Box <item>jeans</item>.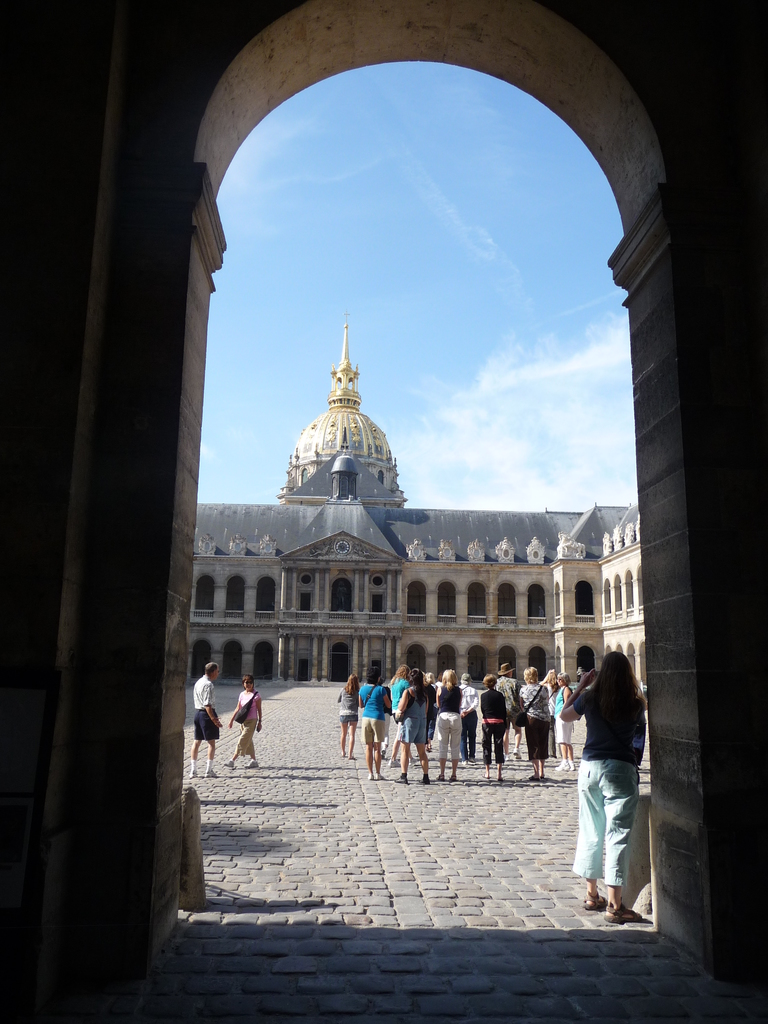
(238,721,260,754).
